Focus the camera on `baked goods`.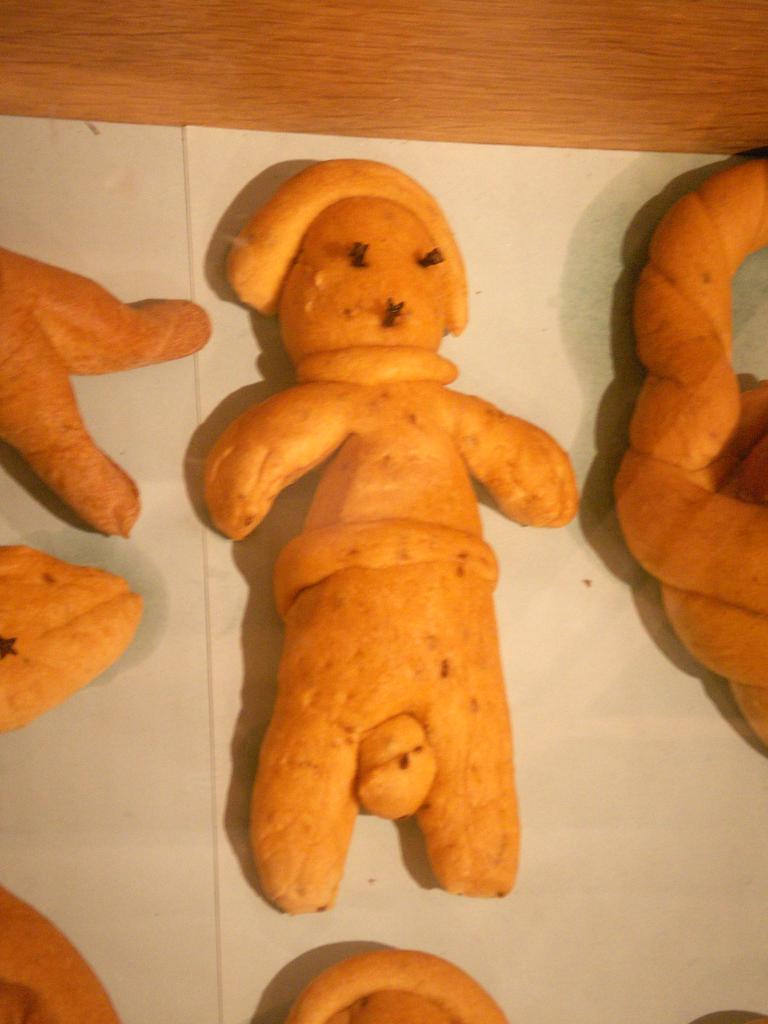
Focus region: rect(0, 888, 120, 1023).
